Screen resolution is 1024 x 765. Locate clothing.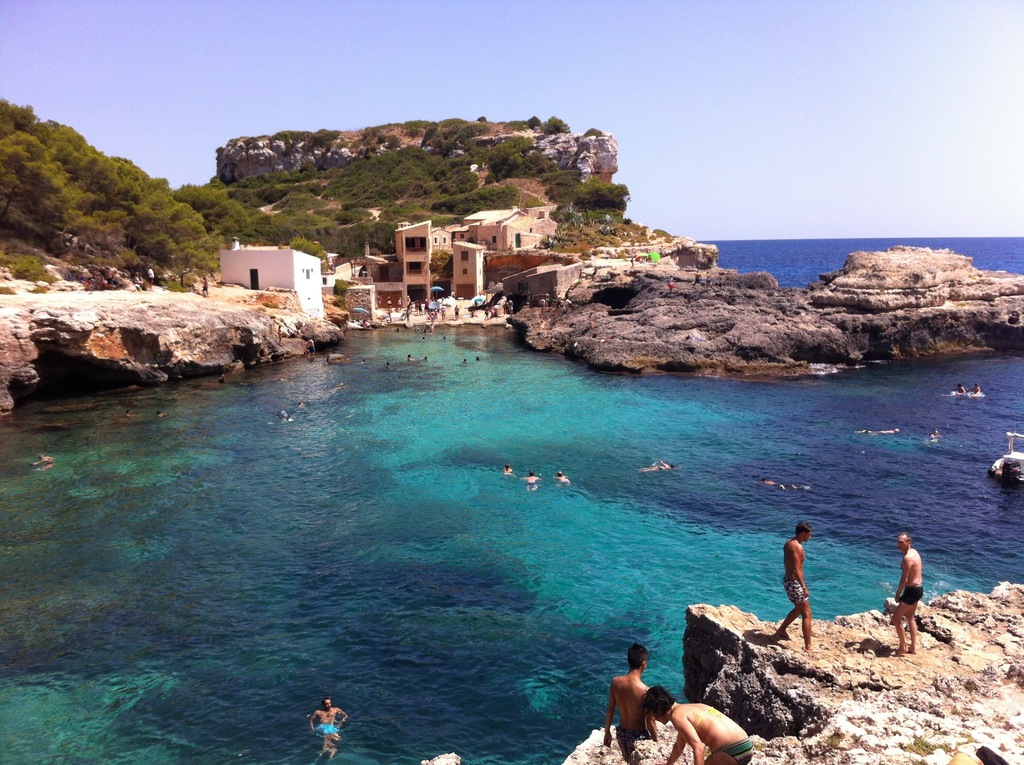
782/583/808/597.
